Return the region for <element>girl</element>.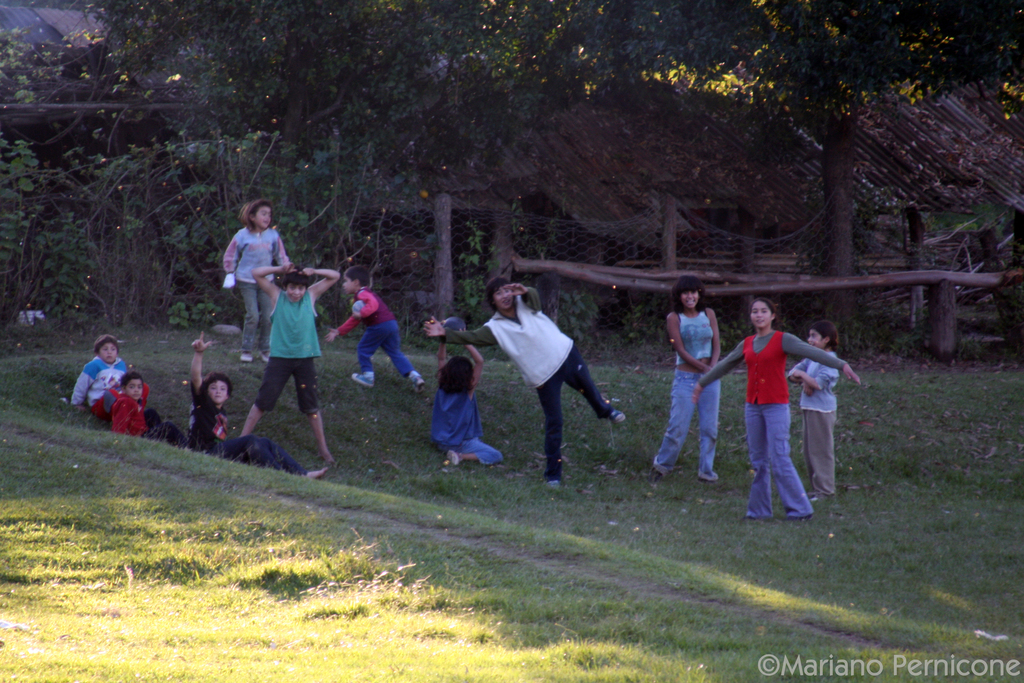
region(692, 297, 858, 514).
